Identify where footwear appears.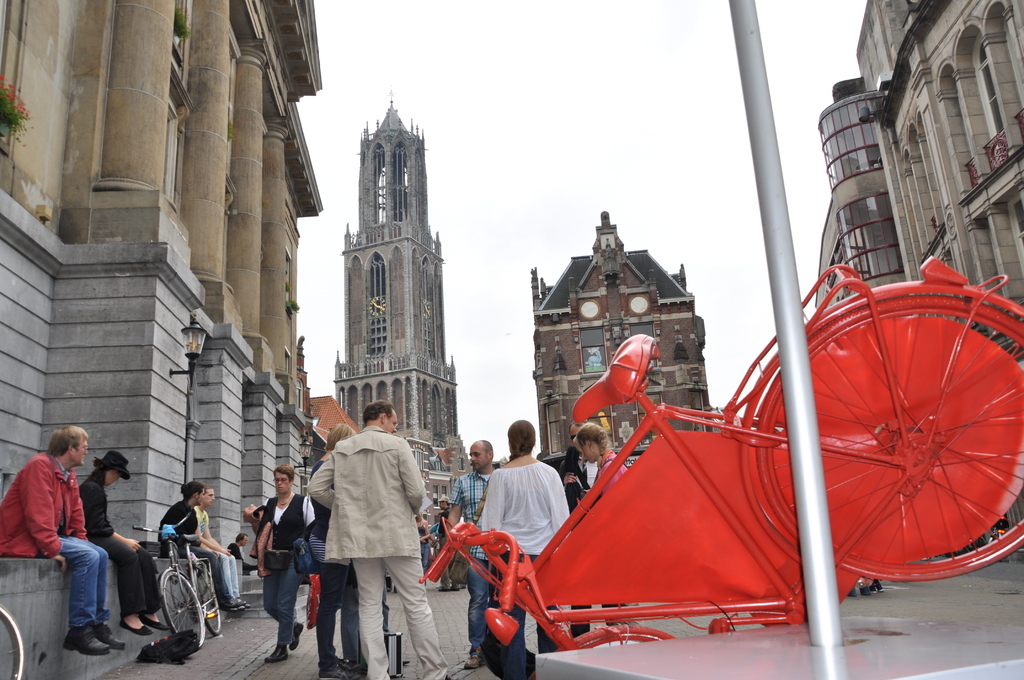
Appears at bbox=[234, 597, 249, 611].
